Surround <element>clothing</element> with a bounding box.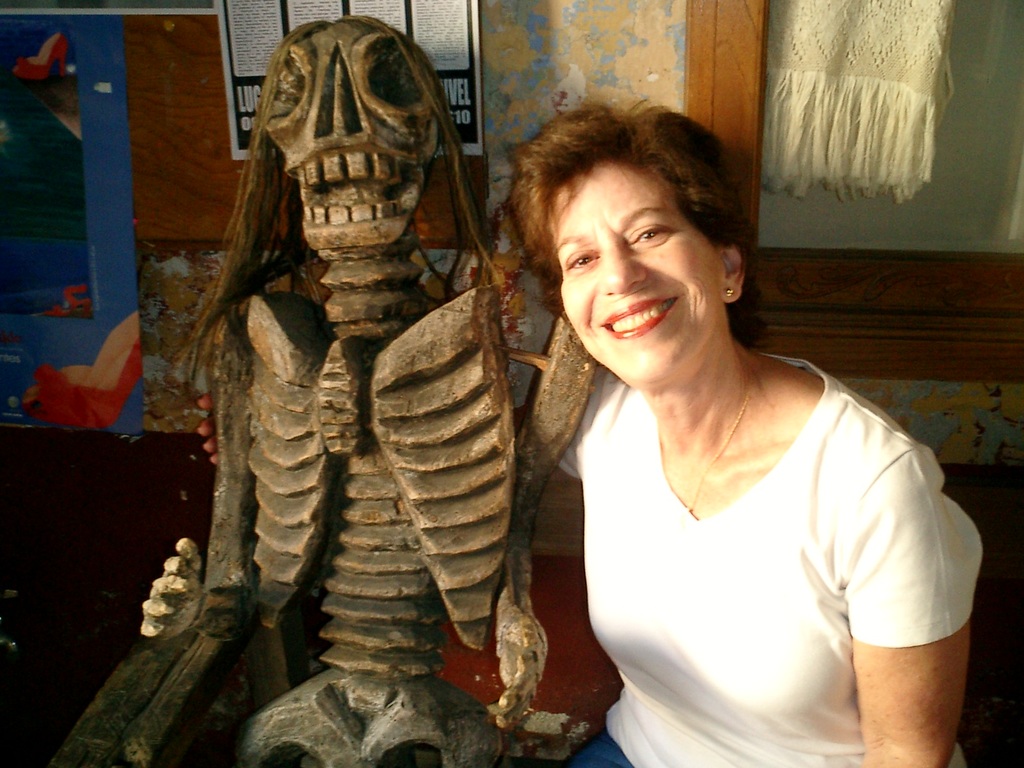
crop(544, 342, 957, 737).
